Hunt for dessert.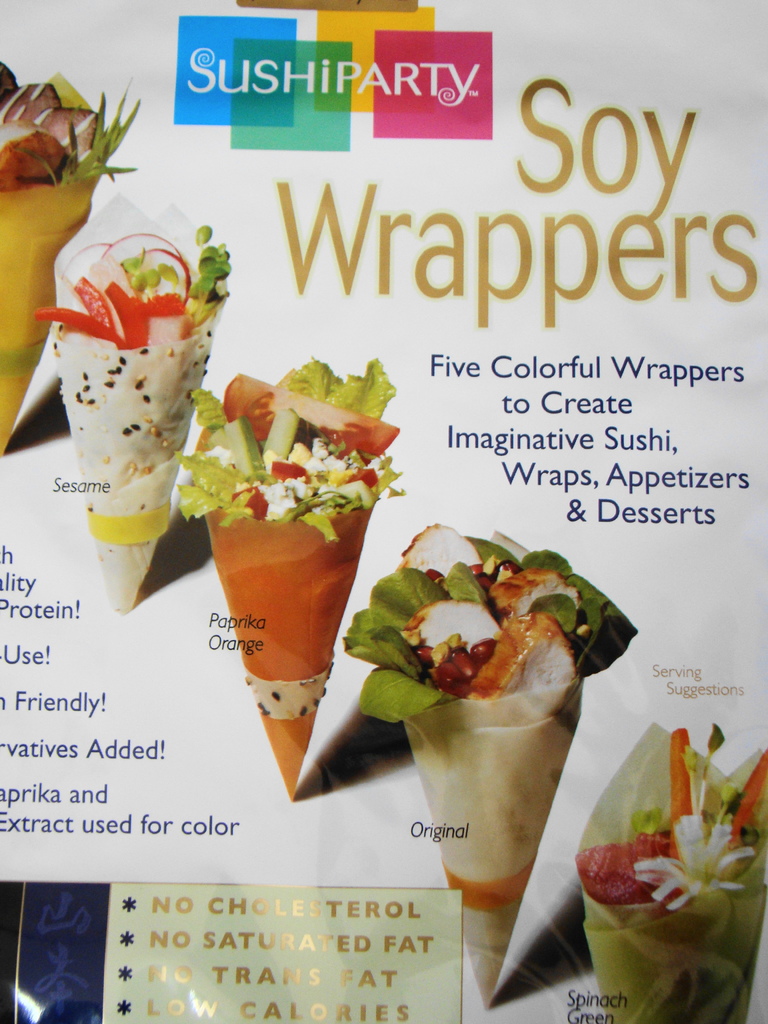
Hunted down at (x1=170, y1=362, x2=412, y2=803).
